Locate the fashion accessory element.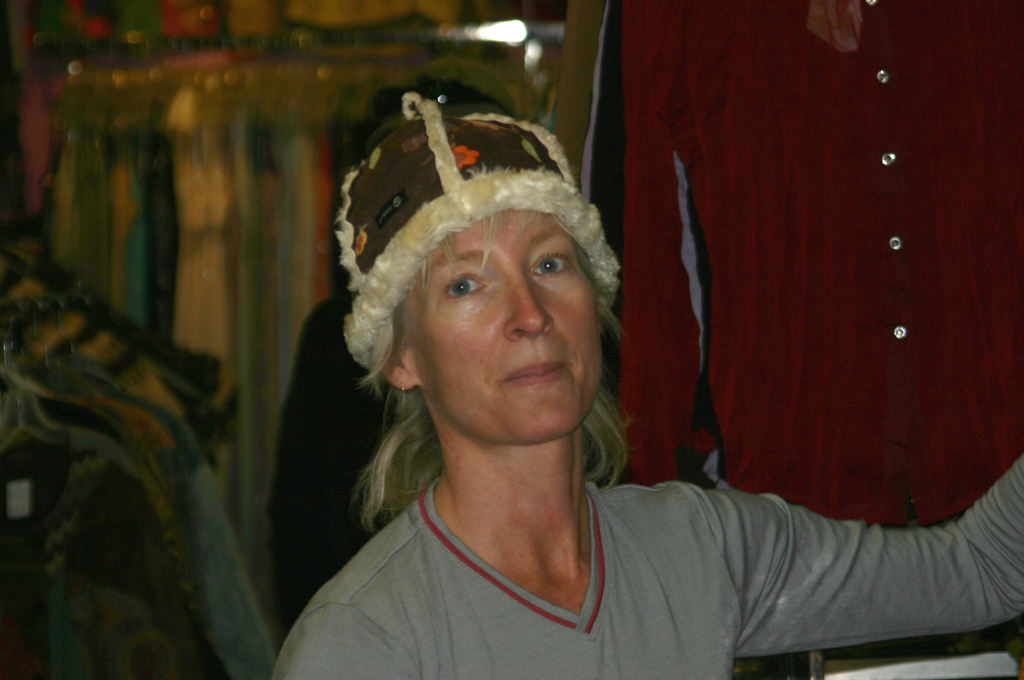
Element bbox: box=[335, 85, 623, 374].
